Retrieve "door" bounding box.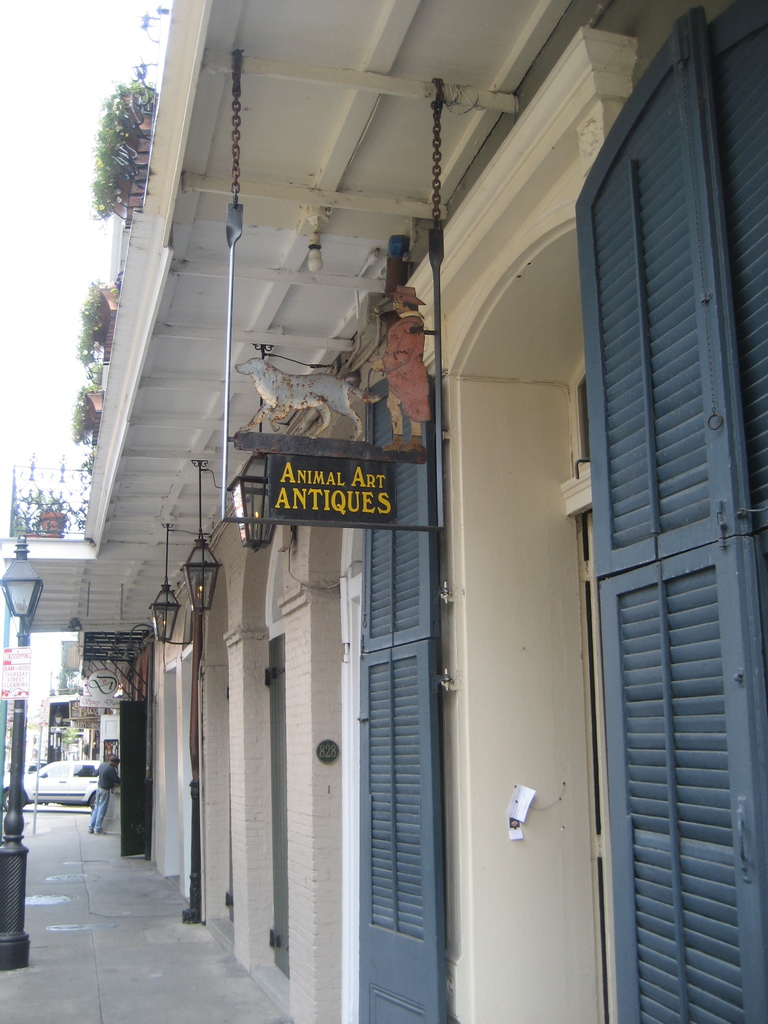
Bounding box: rect(588, 0, 744, 1023).
